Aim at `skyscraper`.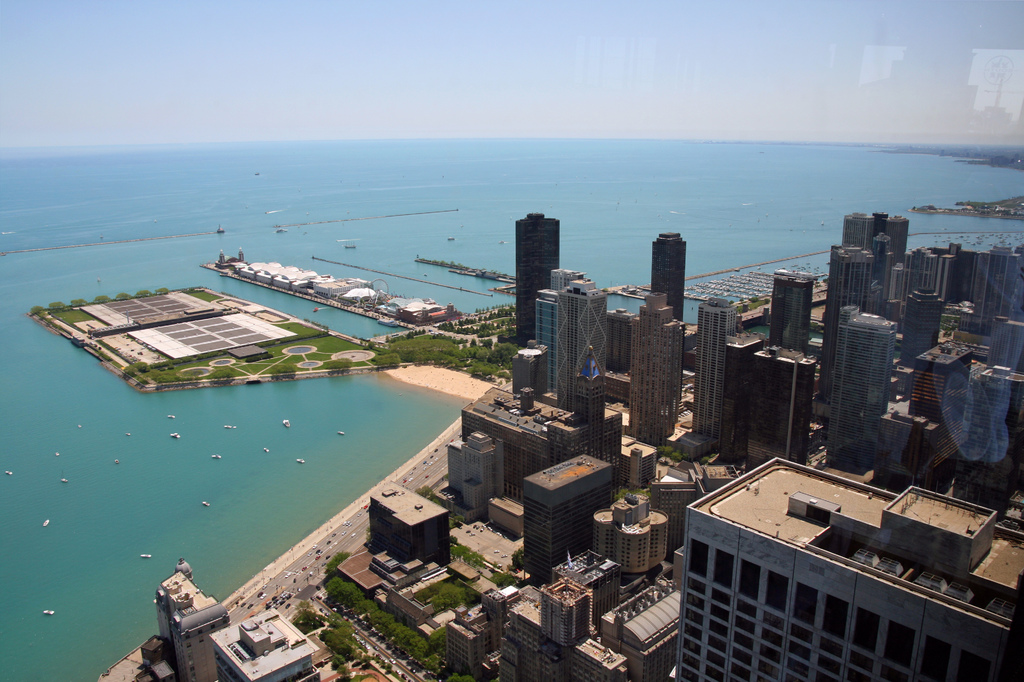
Aimed at 630,288,678,455.
